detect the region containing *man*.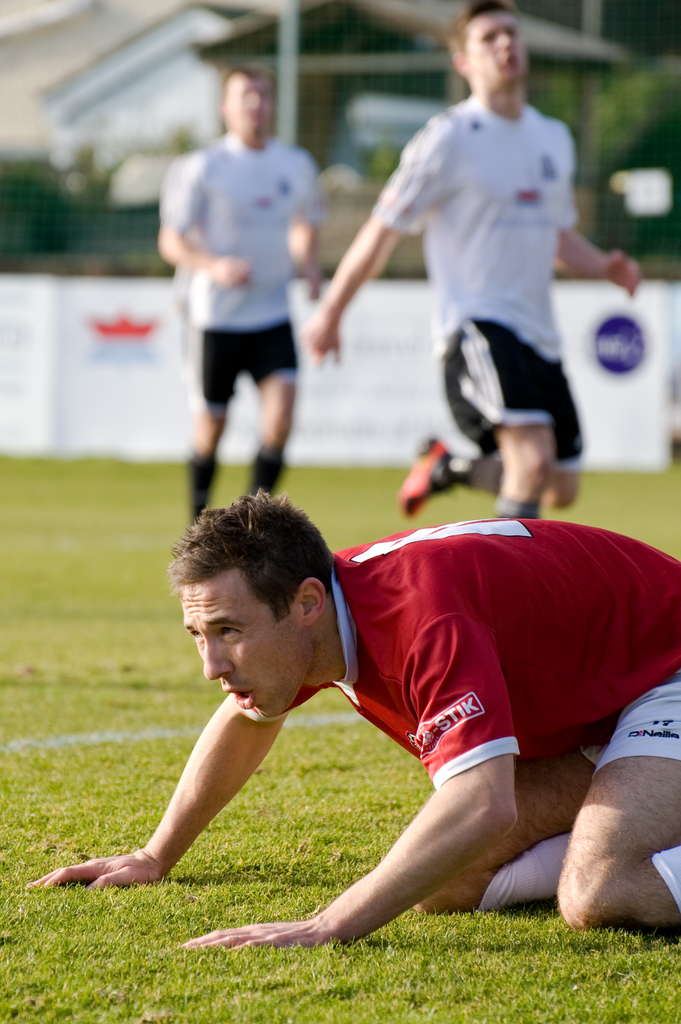
<box>150,64,329,531</box>.
